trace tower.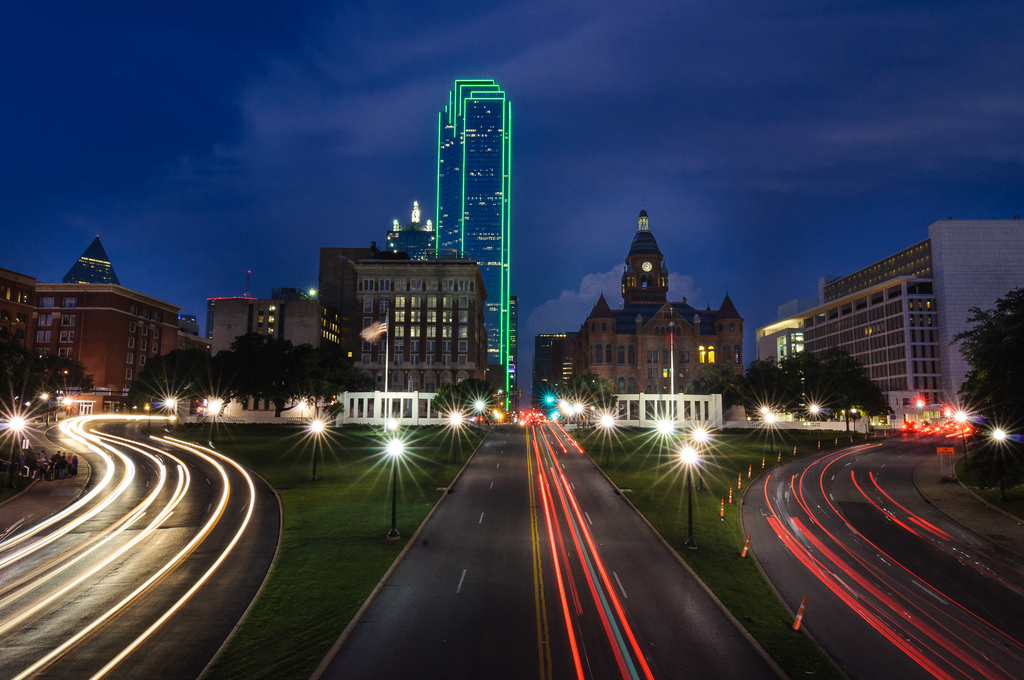
Traced to [535,207,746,407].
